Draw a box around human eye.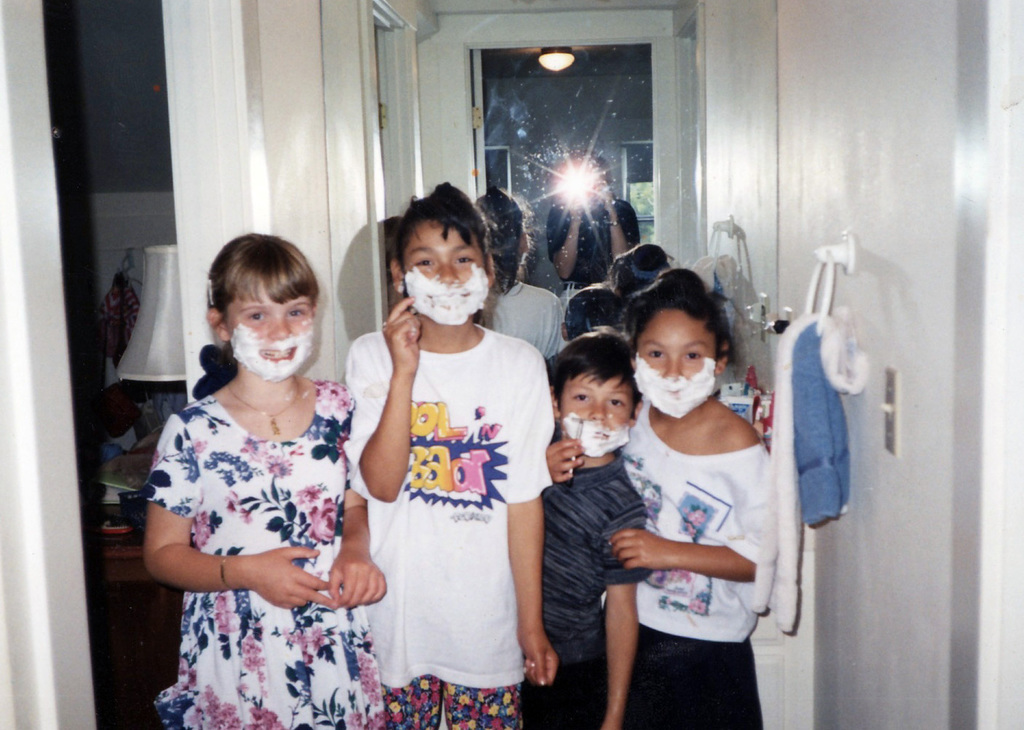
x1=646 y1=347 x2=664 y2=360.
